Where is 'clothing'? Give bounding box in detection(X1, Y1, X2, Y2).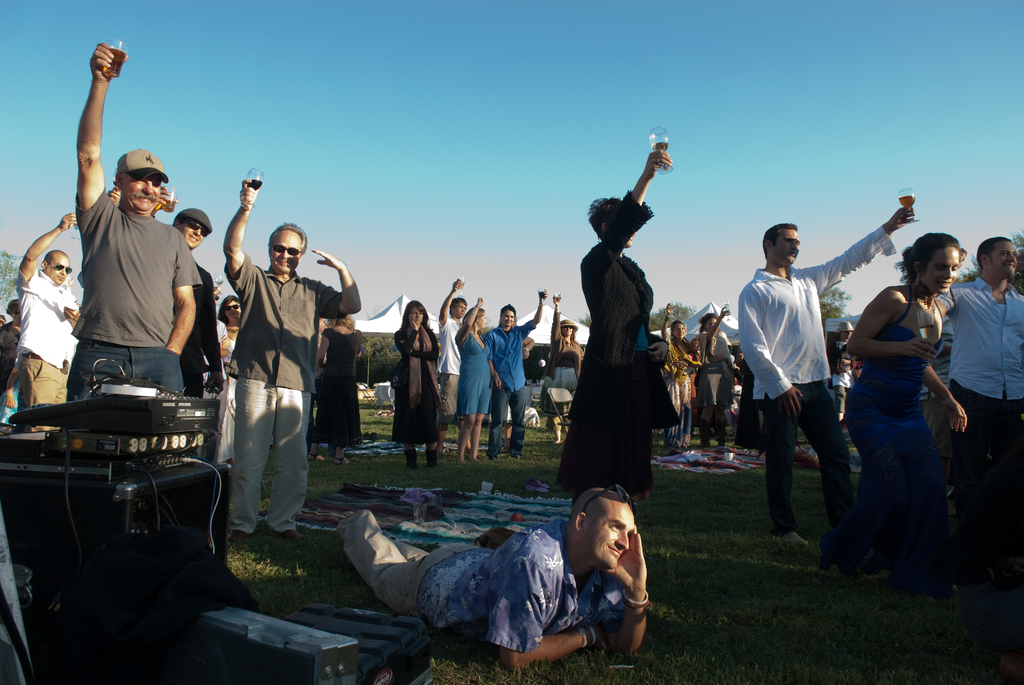
detection(484, 318, 534, 392).
